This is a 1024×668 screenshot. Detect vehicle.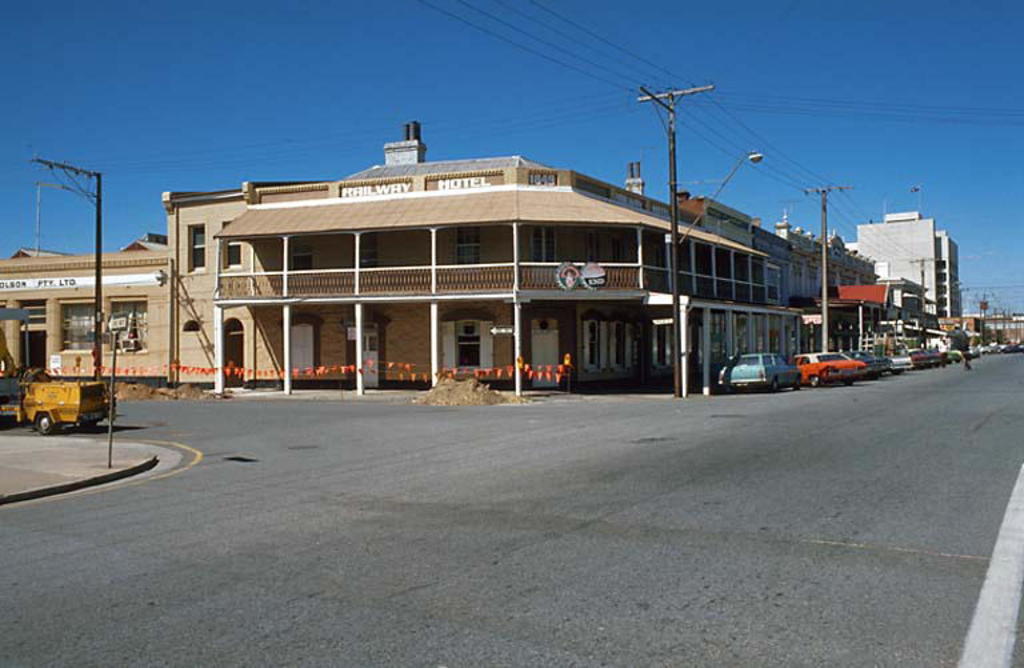
bbox(983, 344, 1007, 352).
